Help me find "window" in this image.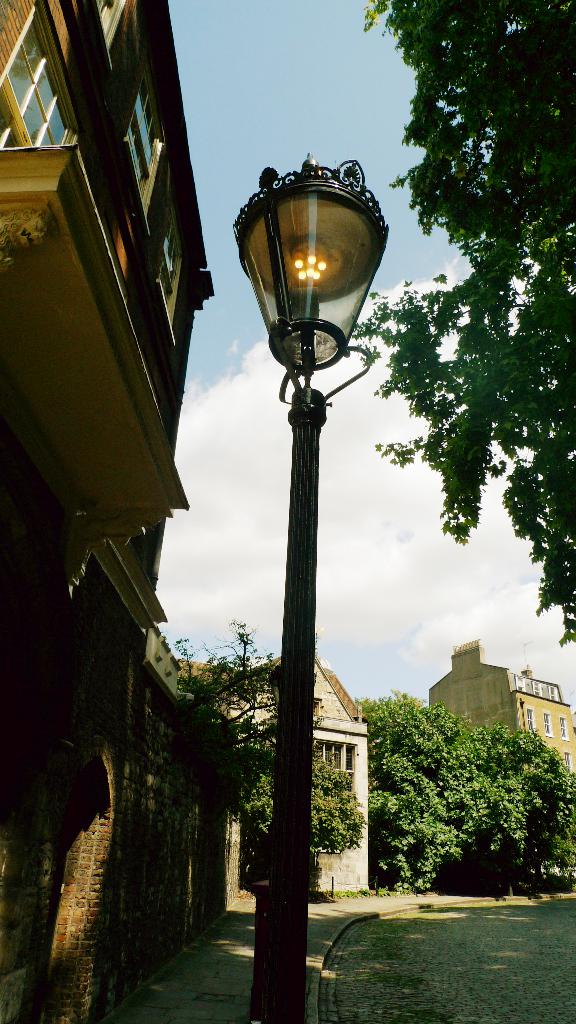
Found it: bbox(559, 714, 571, 739).
